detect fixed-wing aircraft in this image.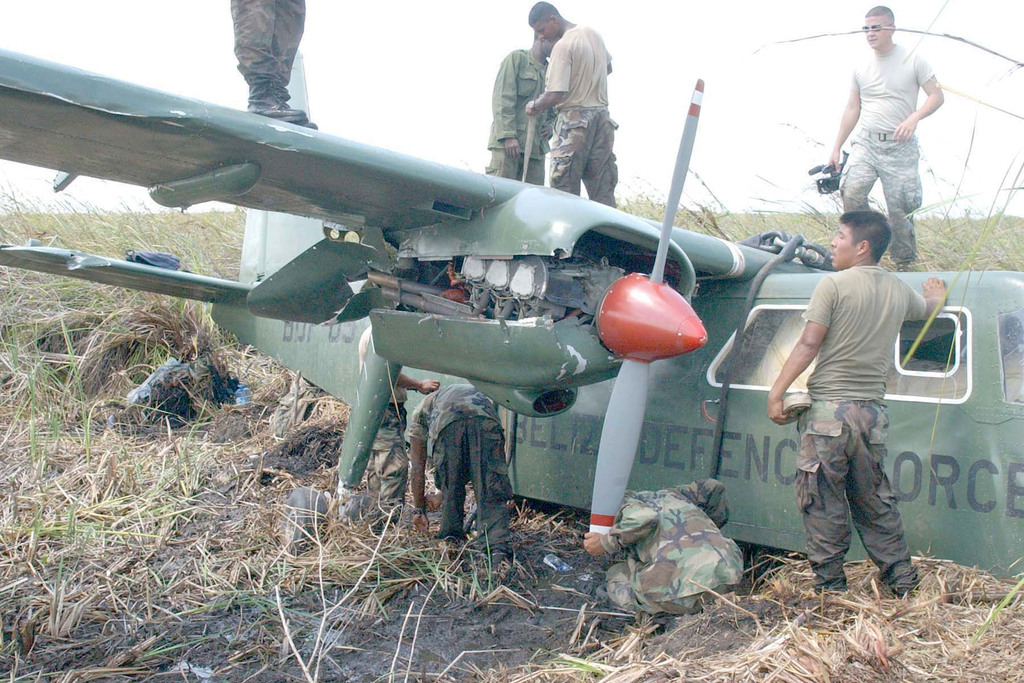
Detection: 0:40:1023:582.
